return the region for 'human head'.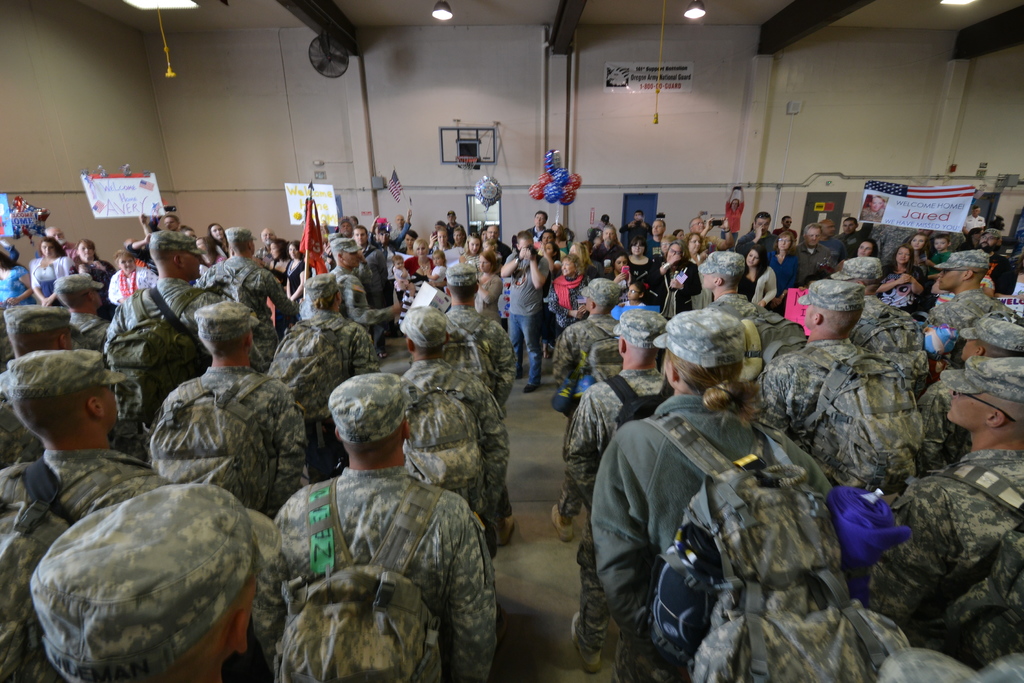
pyautogui.locateOnScreen(75, 239, 100, 263).
